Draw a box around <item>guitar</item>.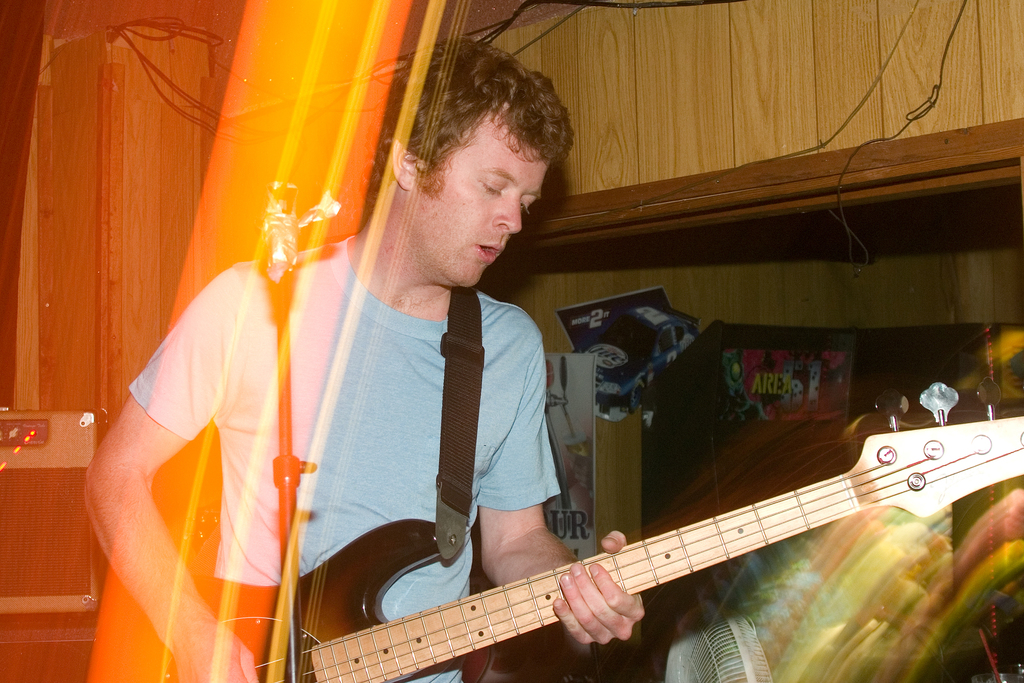
(x1=161, y1=382, x2=1023, y2=682).
